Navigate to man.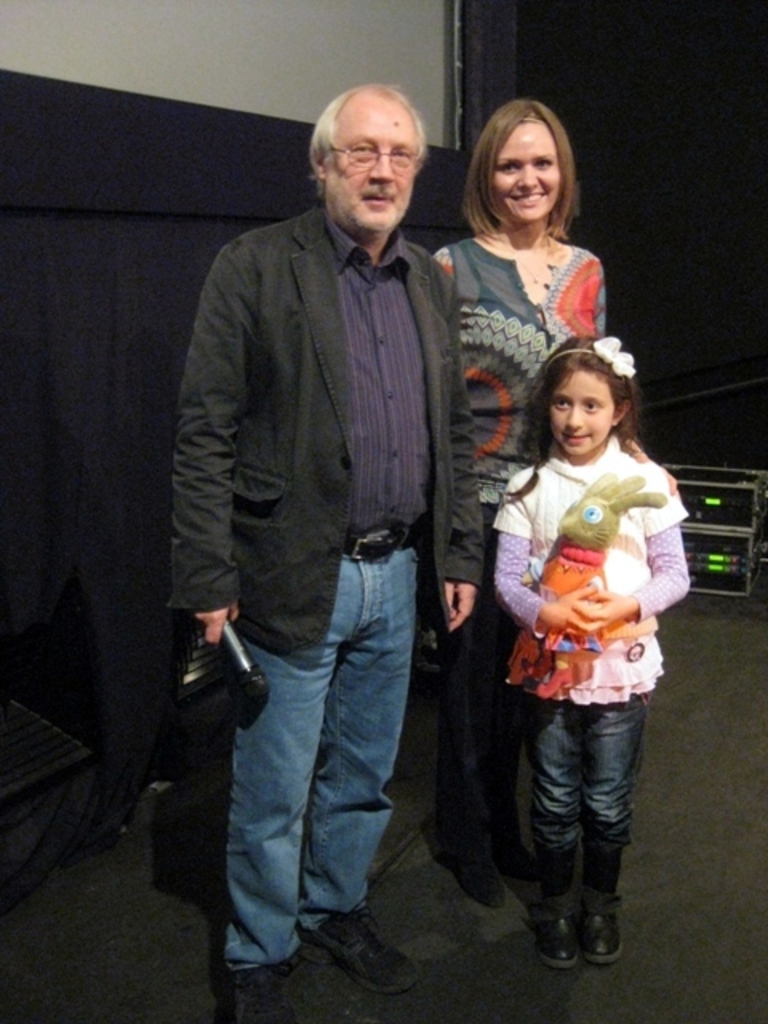
Navigation target: crop(160, 74, 502, 1018).
